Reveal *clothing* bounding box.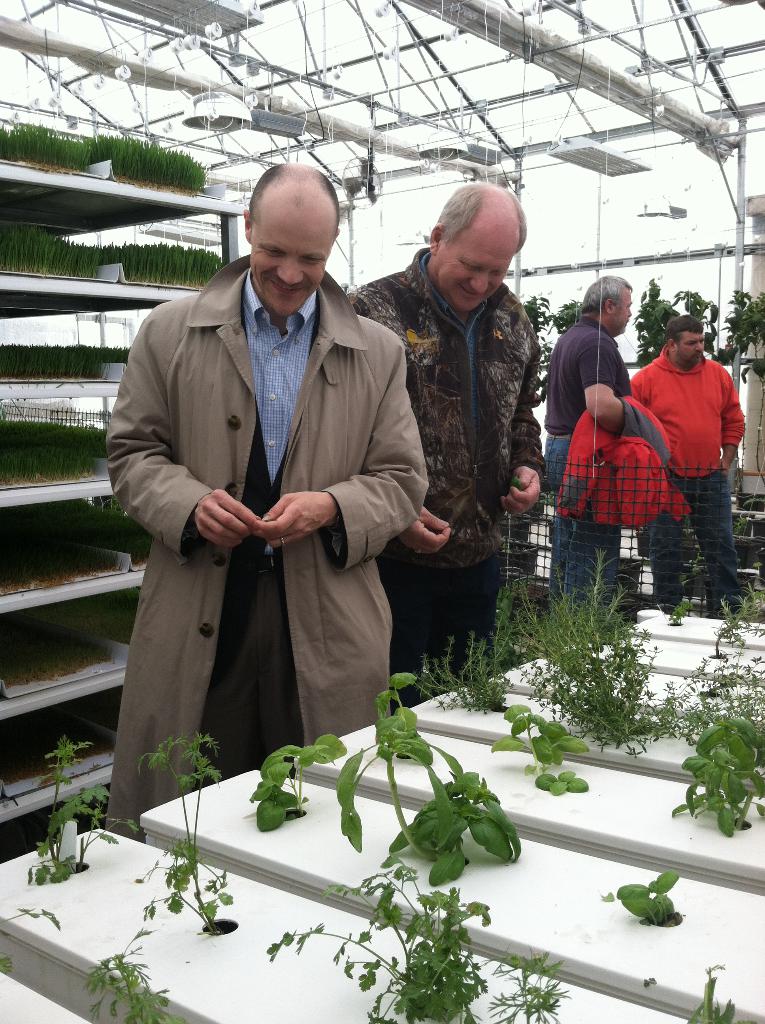
Revealed: box(95, 250, 426, 833).
